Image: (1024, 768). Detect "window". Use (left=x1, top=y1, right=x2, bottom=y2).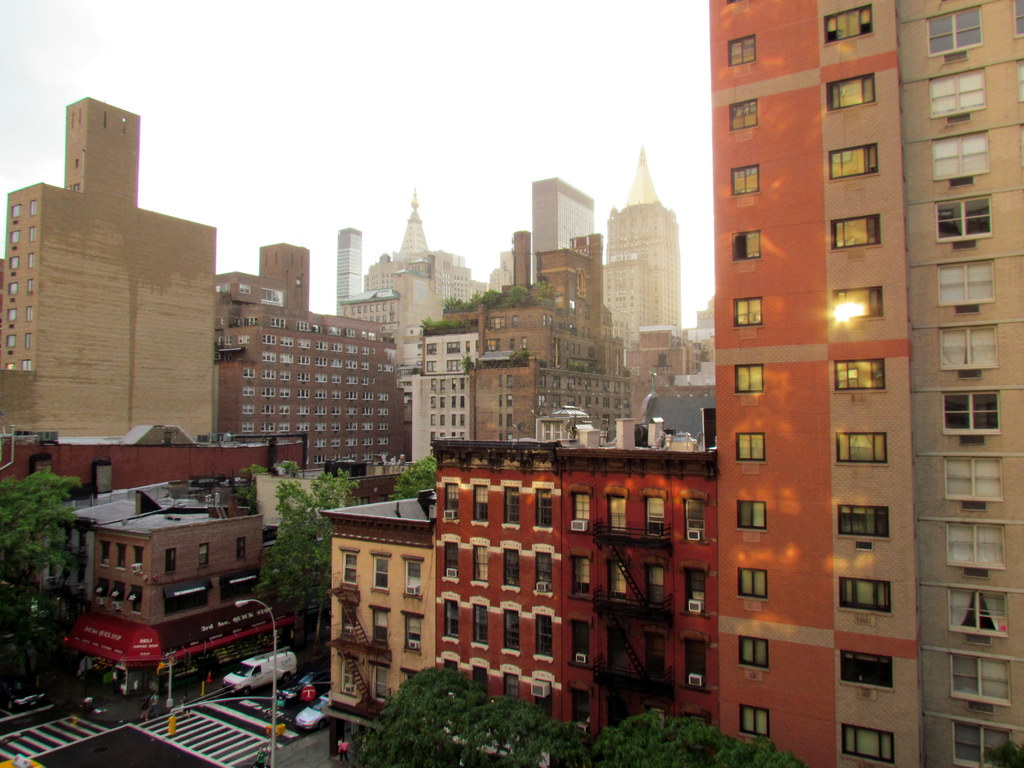
(left=573, top=621, right=589, bottom=668).
